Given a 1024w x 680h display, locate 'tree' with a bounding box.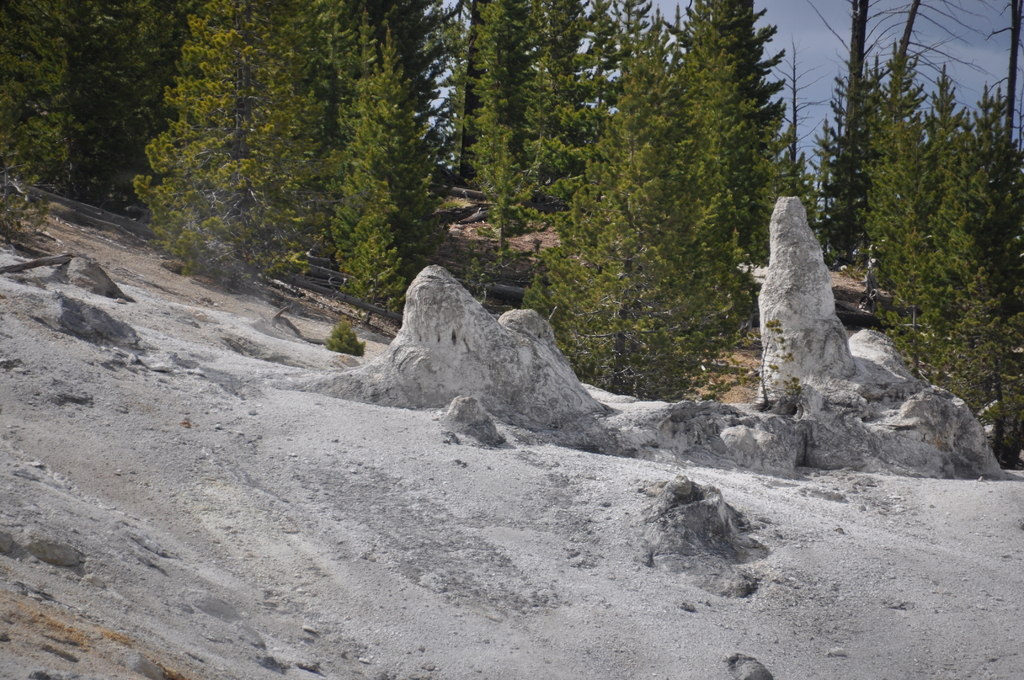
Located: left=584, top=0, right=623, bottom=135.
